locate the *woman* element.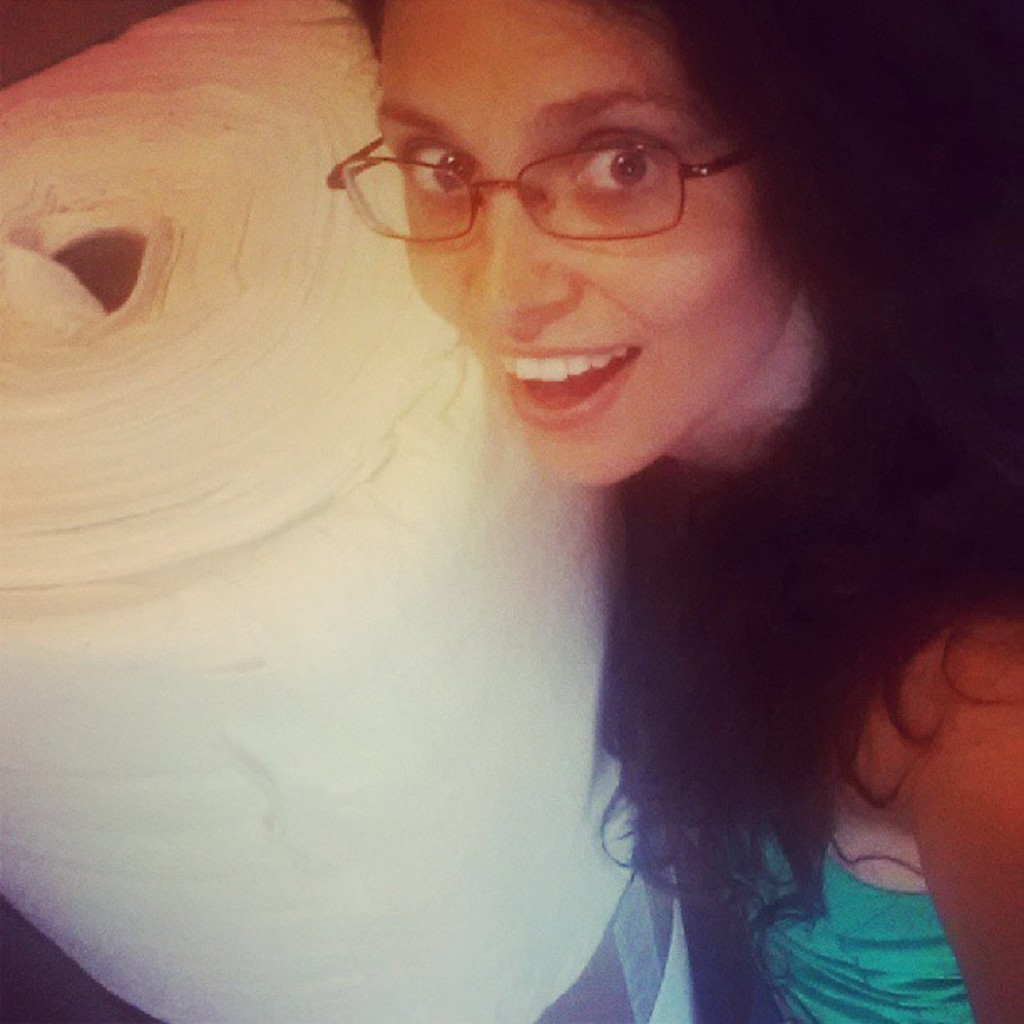
Element bbox: [325, 0, 1022, 1022].
